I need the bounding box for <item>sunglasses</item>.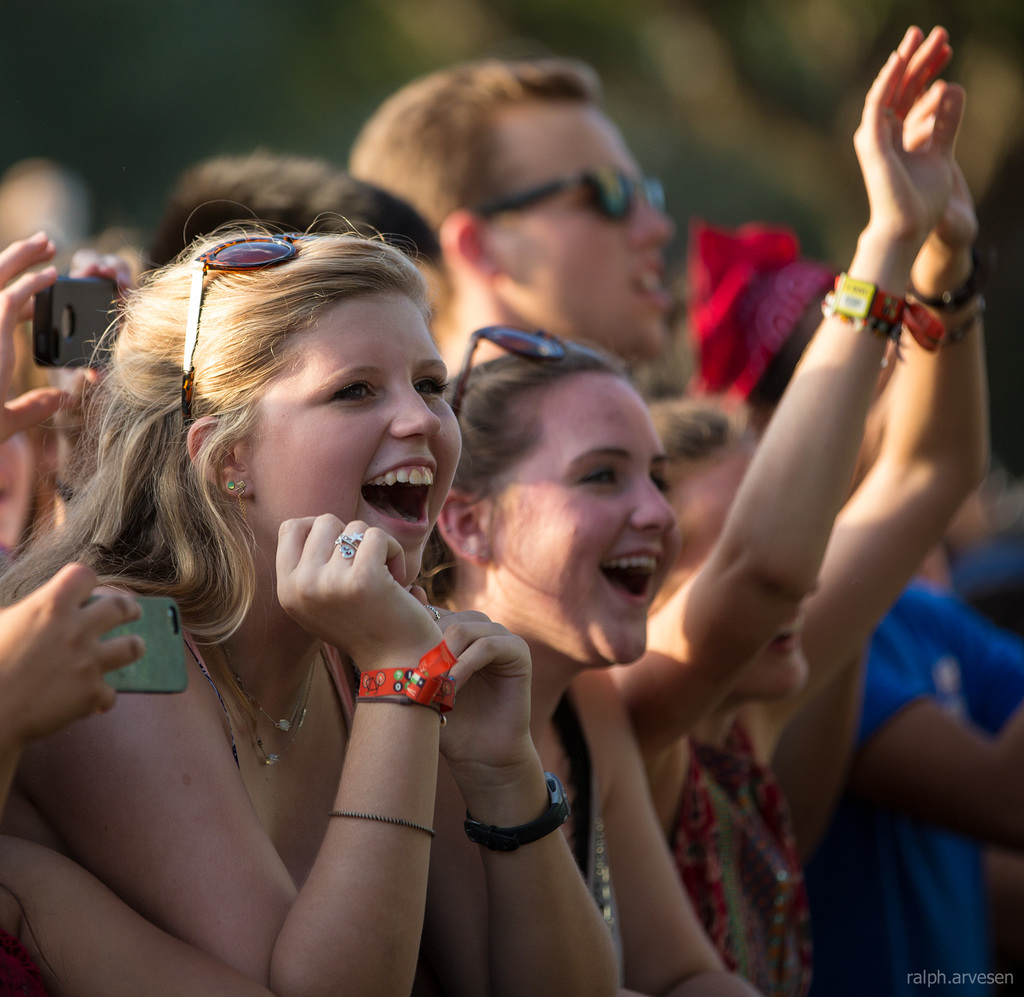
Here it is: <region>471, 154, 677, 227</region>.
